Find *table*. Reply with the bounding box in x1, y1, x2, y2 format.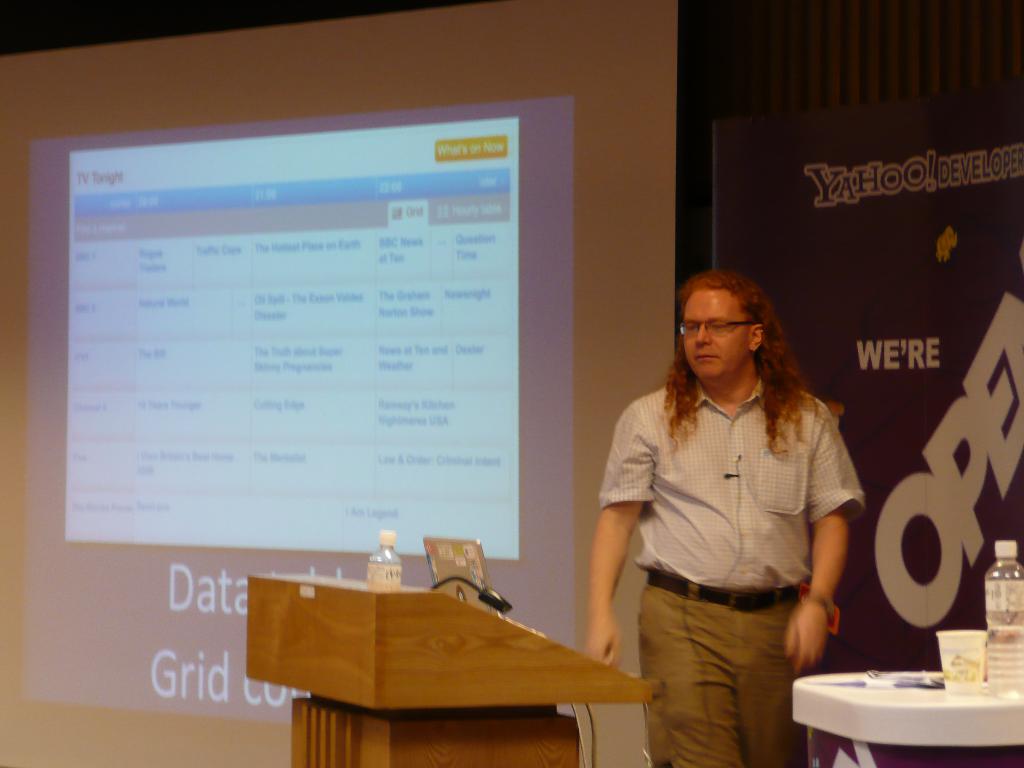
789, 644, 1023, 762.
